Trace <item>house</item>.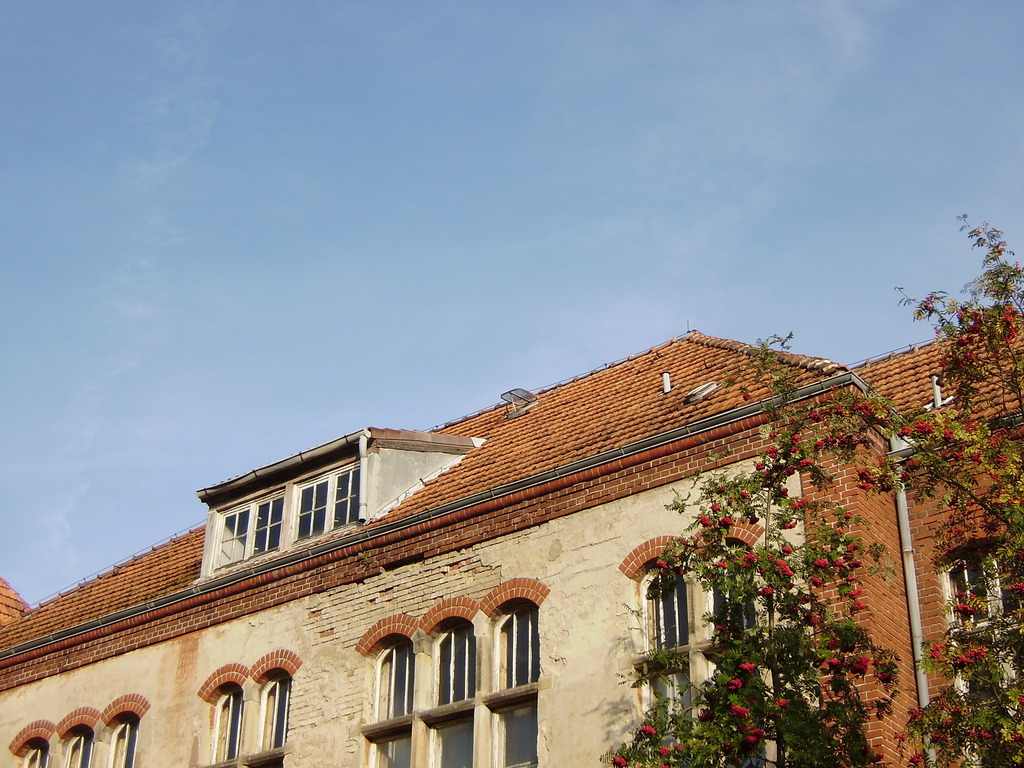
Traced to [0, 323, 1023, 767].
